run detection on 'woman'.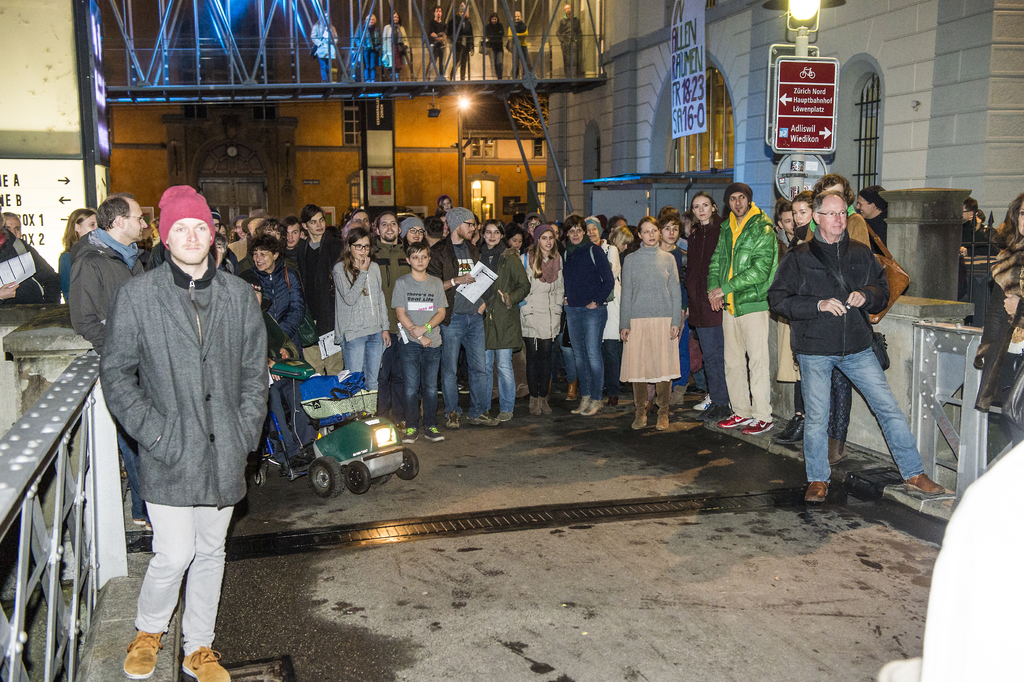
Result: 400 216 430 249.
